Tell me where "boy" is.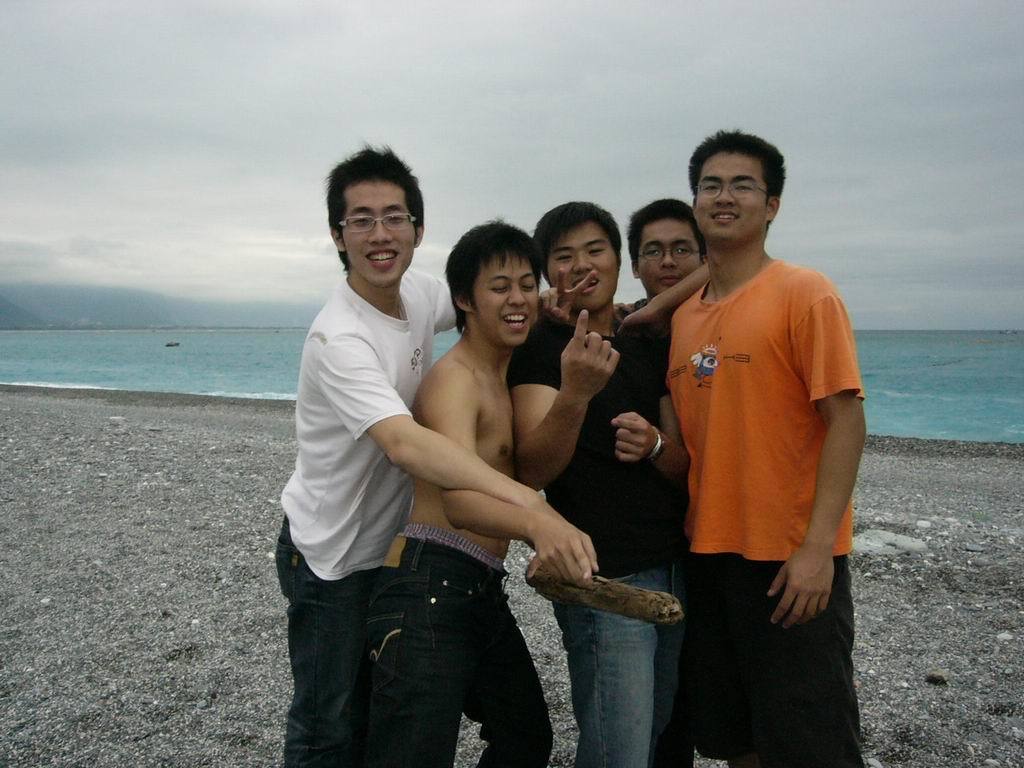
"boy" is at l=505, t=207, r=704, b=767.
